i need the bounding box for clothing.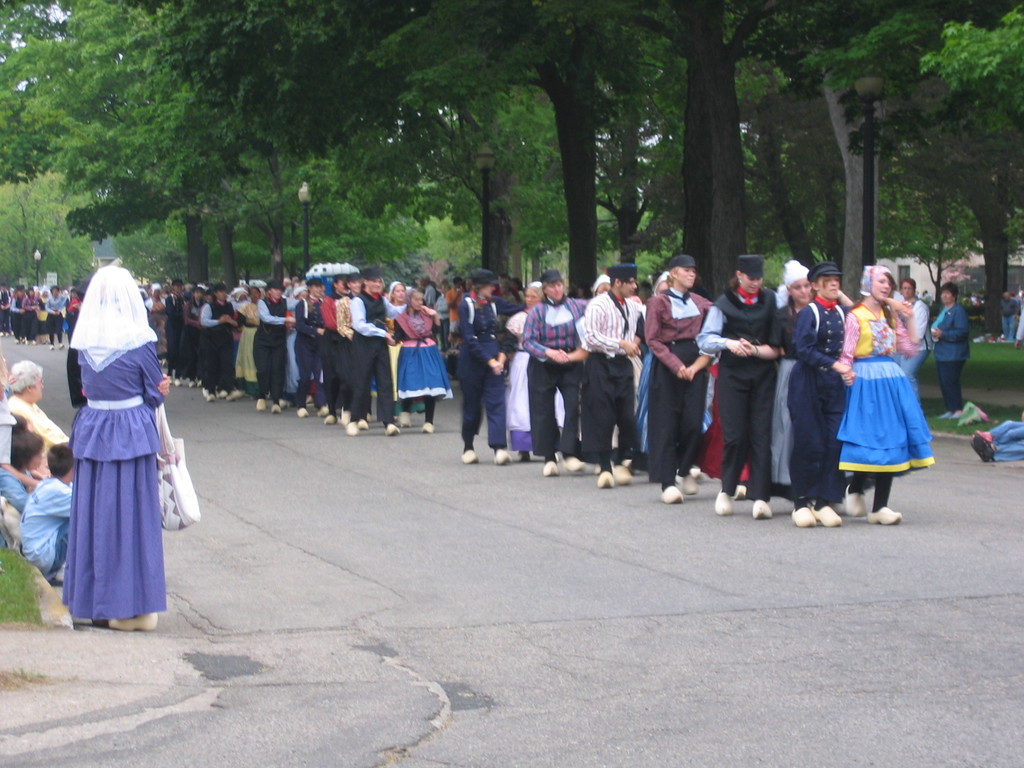
Here it is: [995, 297, 1015, 338].
